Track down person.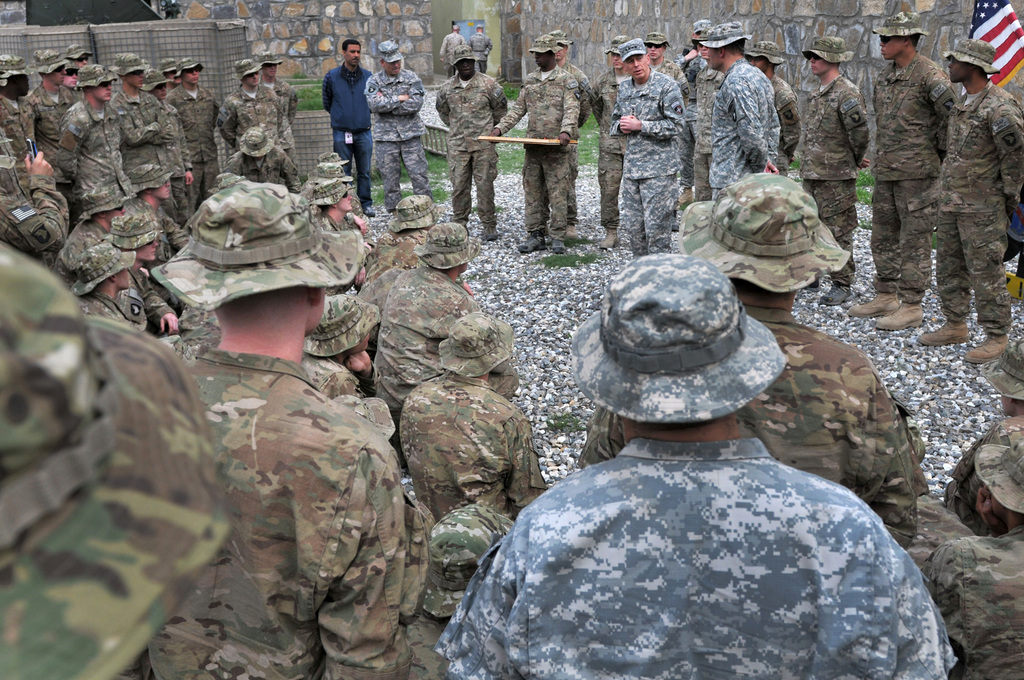
Tracked to 219, 60, 289, 142.
